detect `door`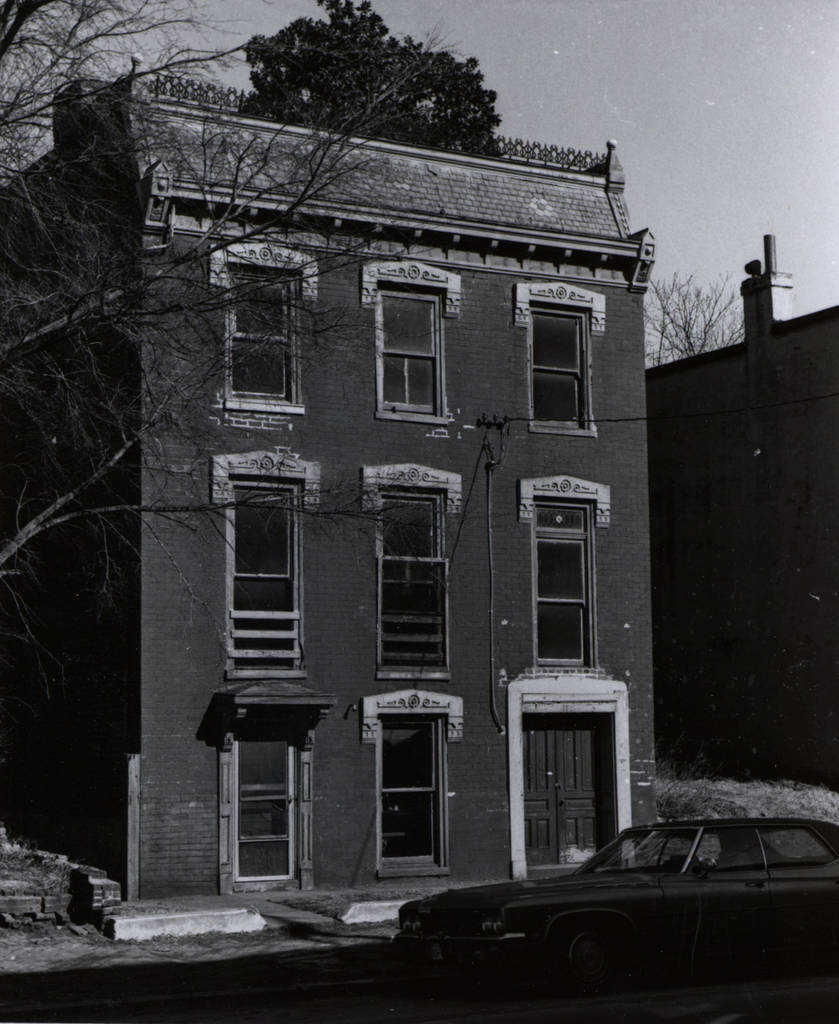
left=371, top=484, right=446, bottom=673
